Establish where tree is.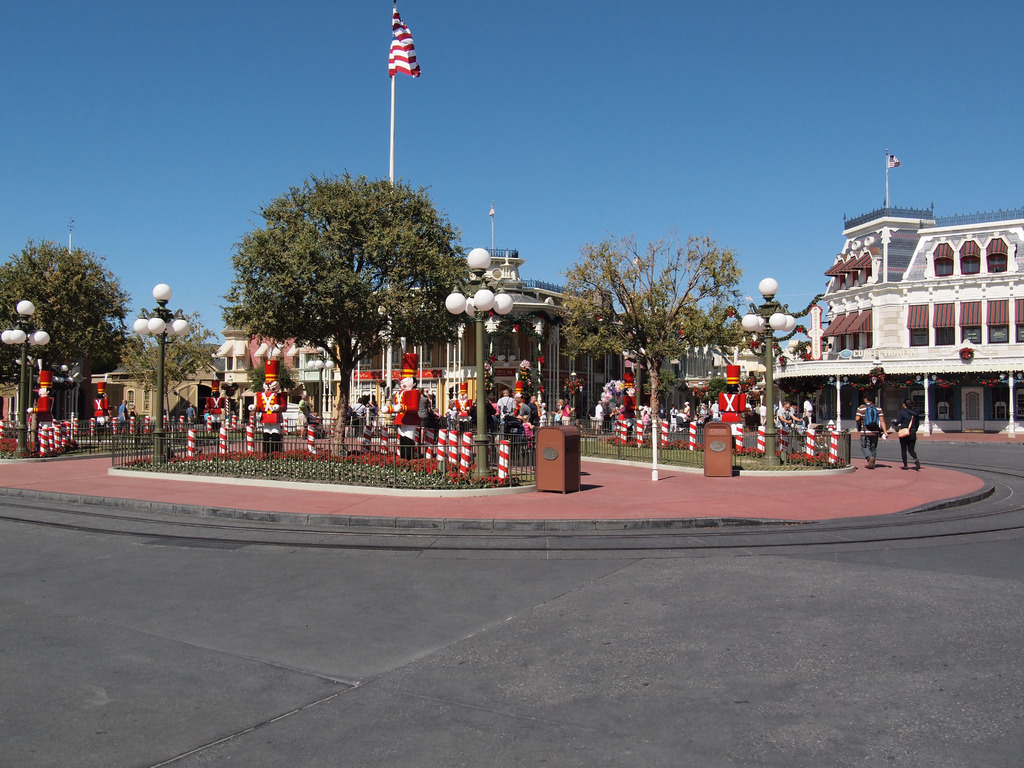
Established at region(205, 136, 520, 418).
